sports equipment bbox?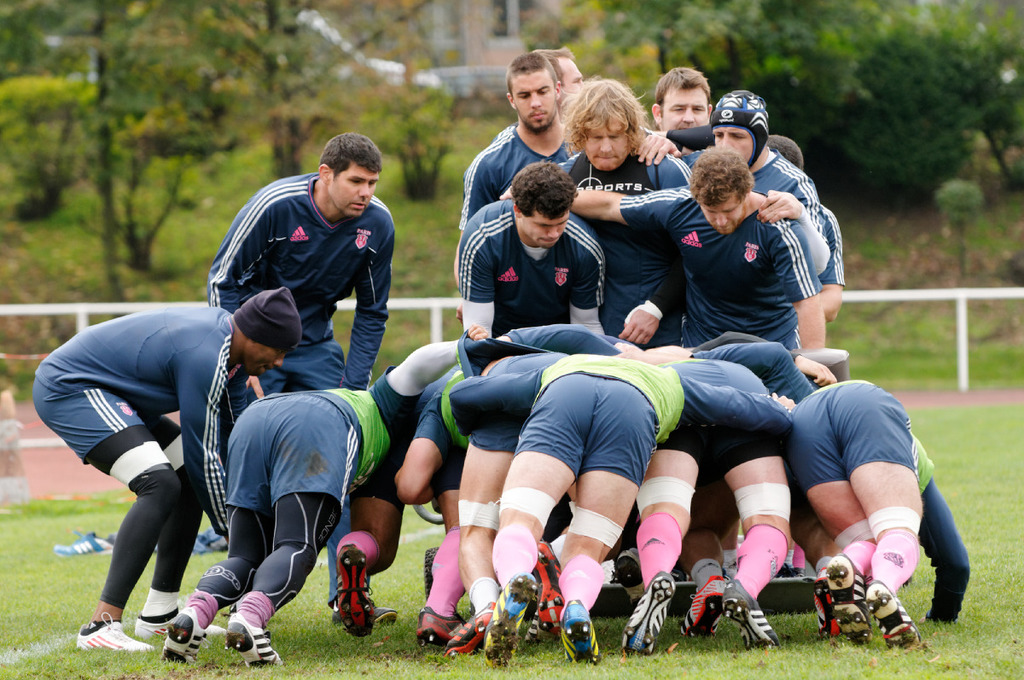
(x1=864, y1=580, x2=922, y2=653)
